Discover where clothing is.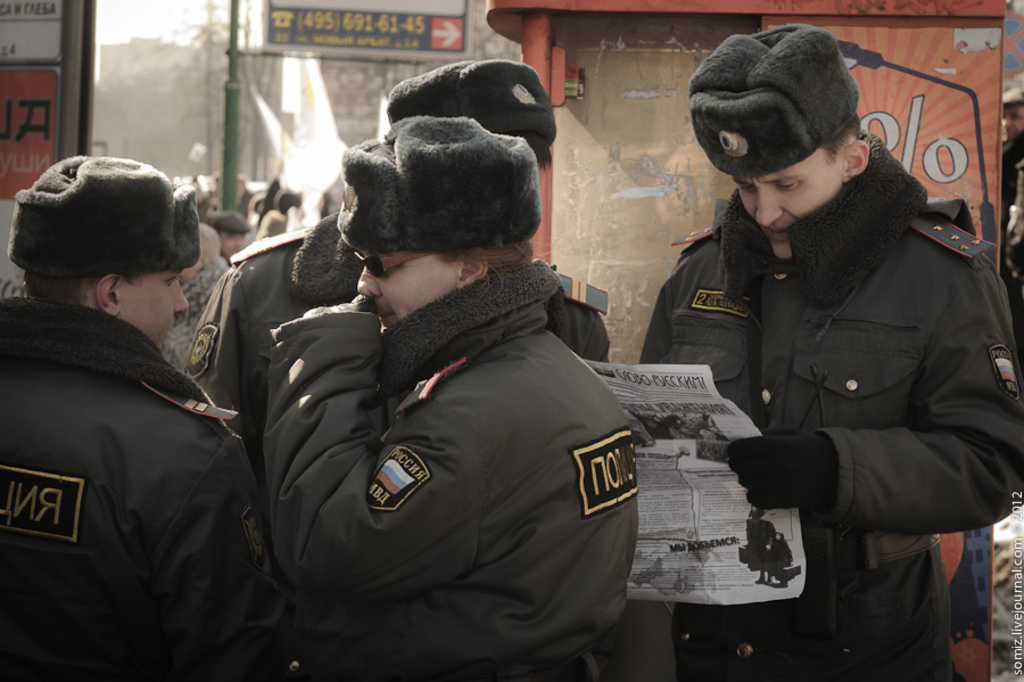
Discovered at (left=248, top=255, right=642, bottom=681).
